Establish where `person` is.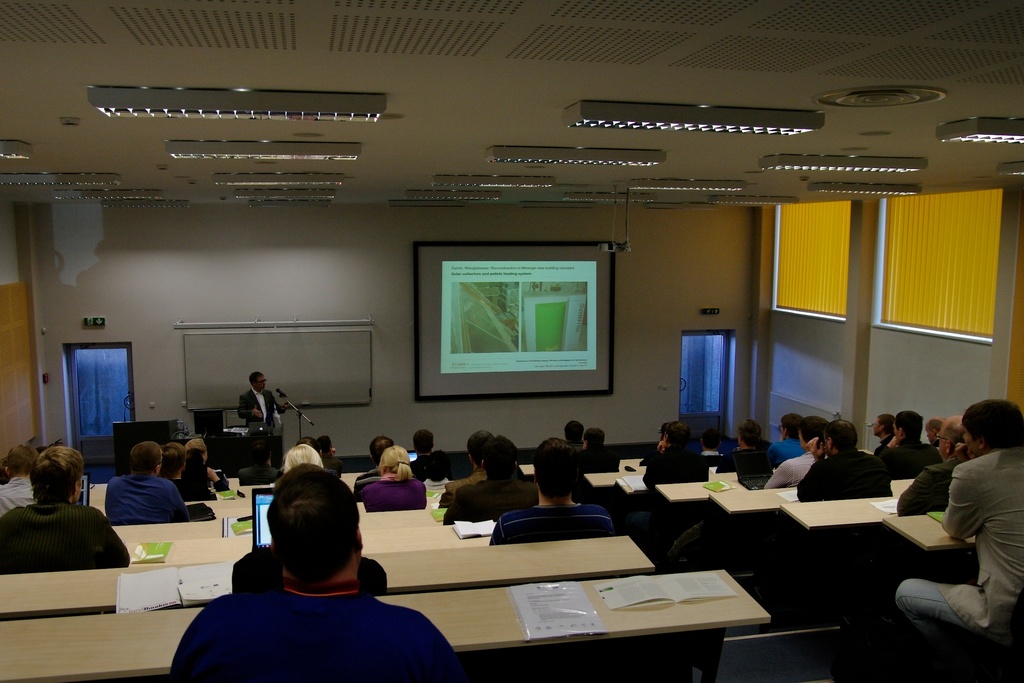
Established at {"x1": 769, "y1": 417, "x2": 806, "y2": 463}.
